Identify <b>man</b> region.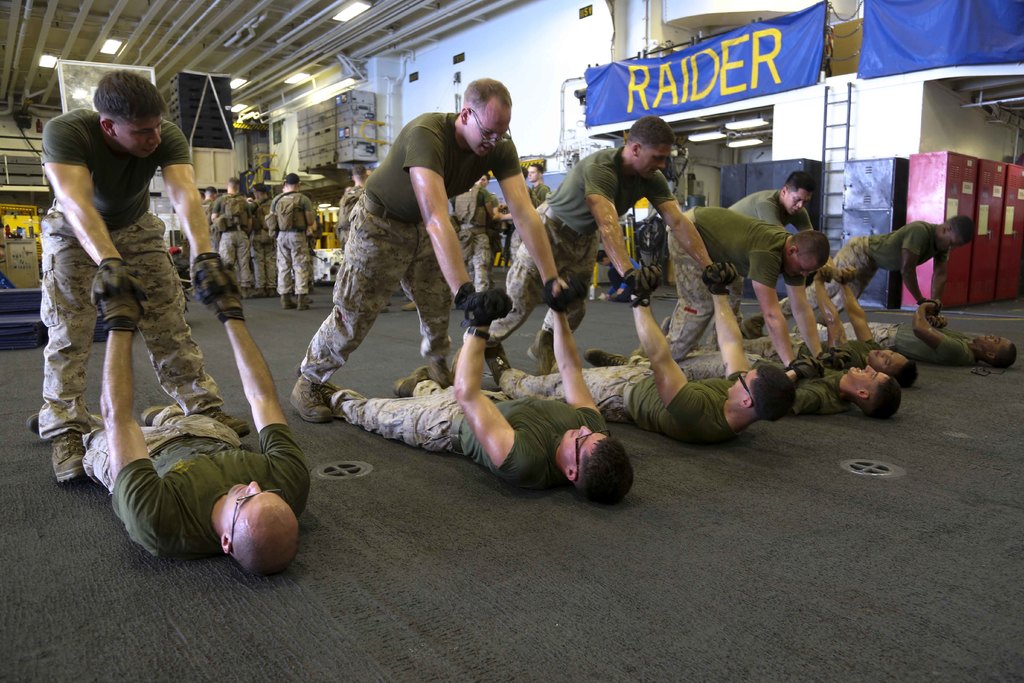
Region: bbox(734, 213, 984, 339).
